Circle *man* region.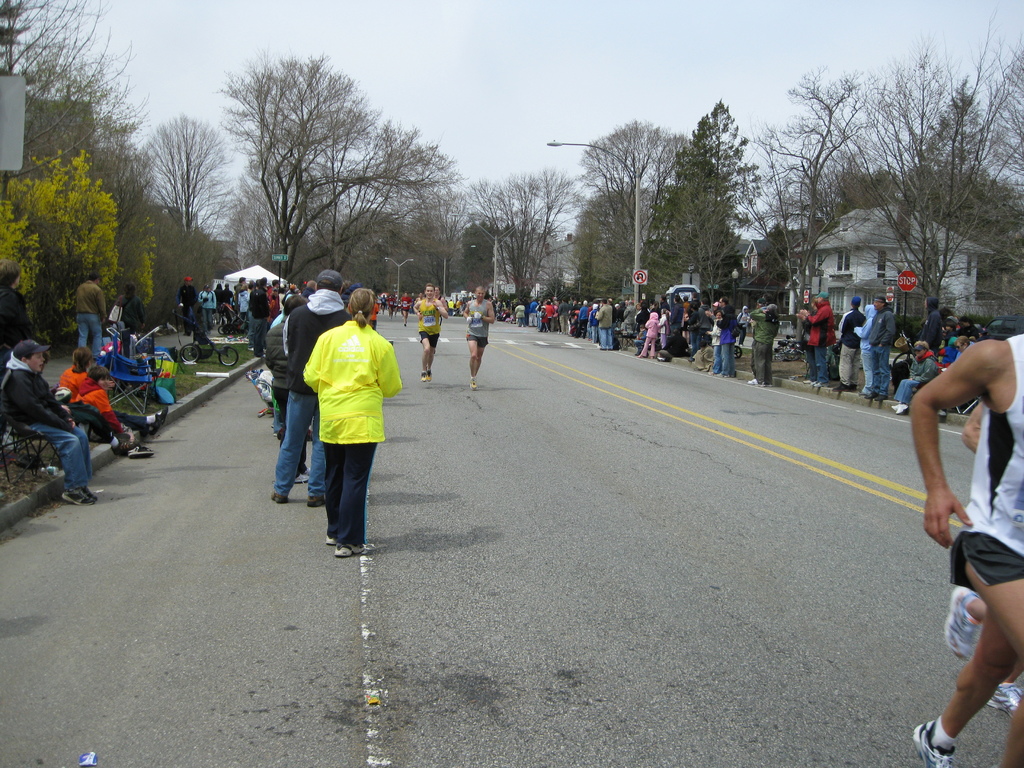
Region: [left=668, top=294, right=685, bottom=336].
